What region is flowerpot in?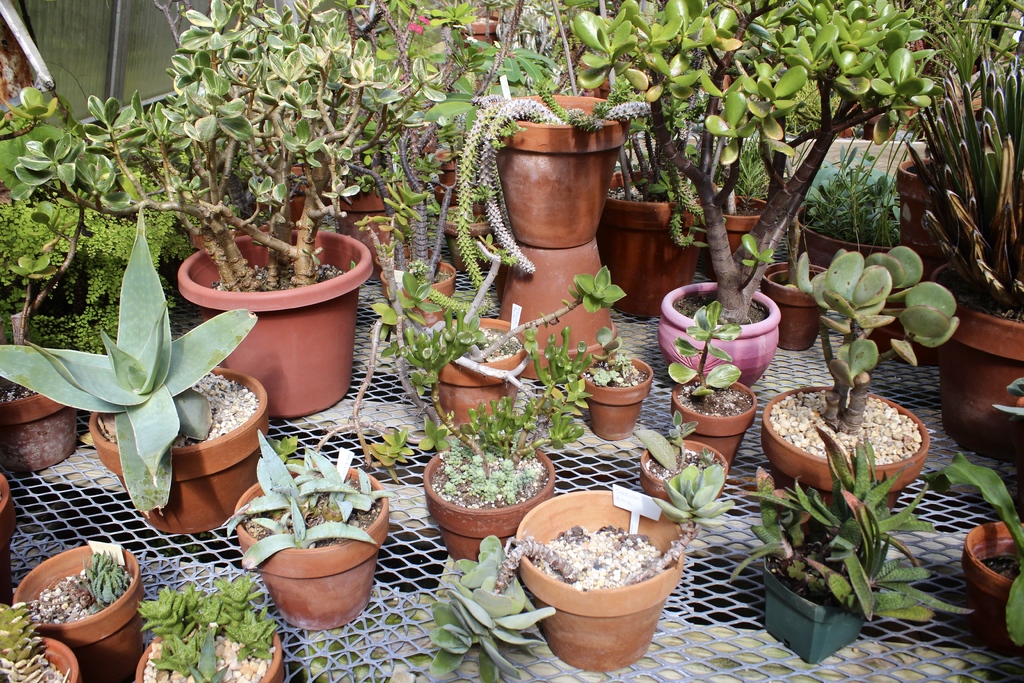
[755, 256, 829, 352].
